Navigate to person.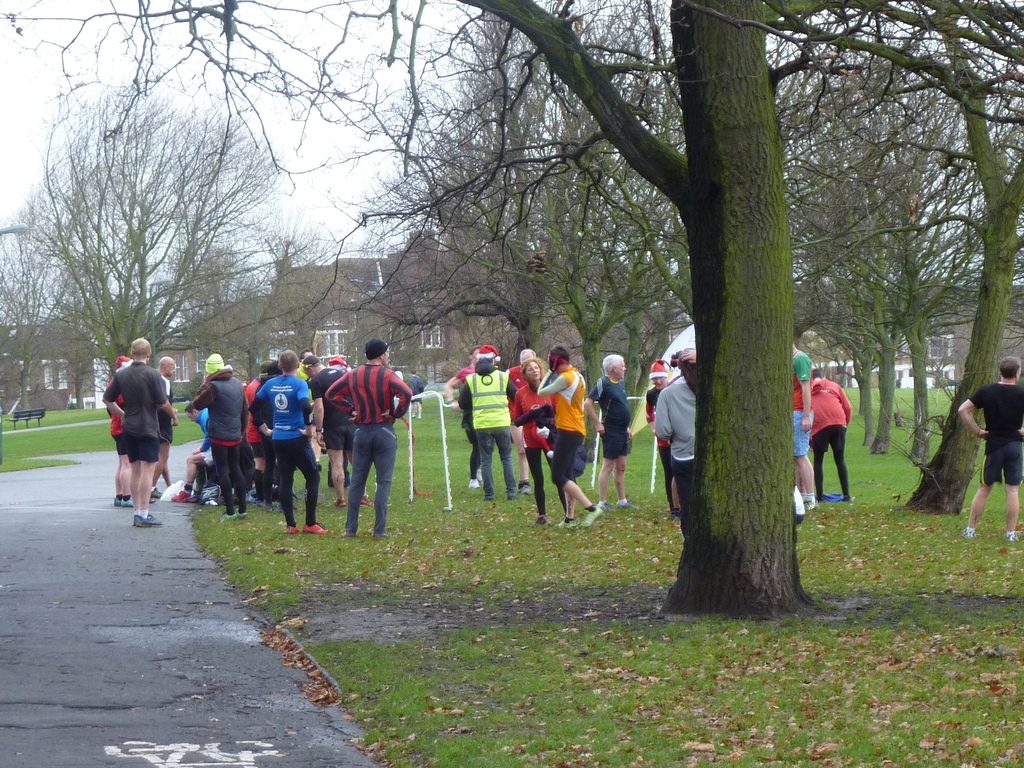
Navigation target: l=298, t=349, r=317, b=472.
